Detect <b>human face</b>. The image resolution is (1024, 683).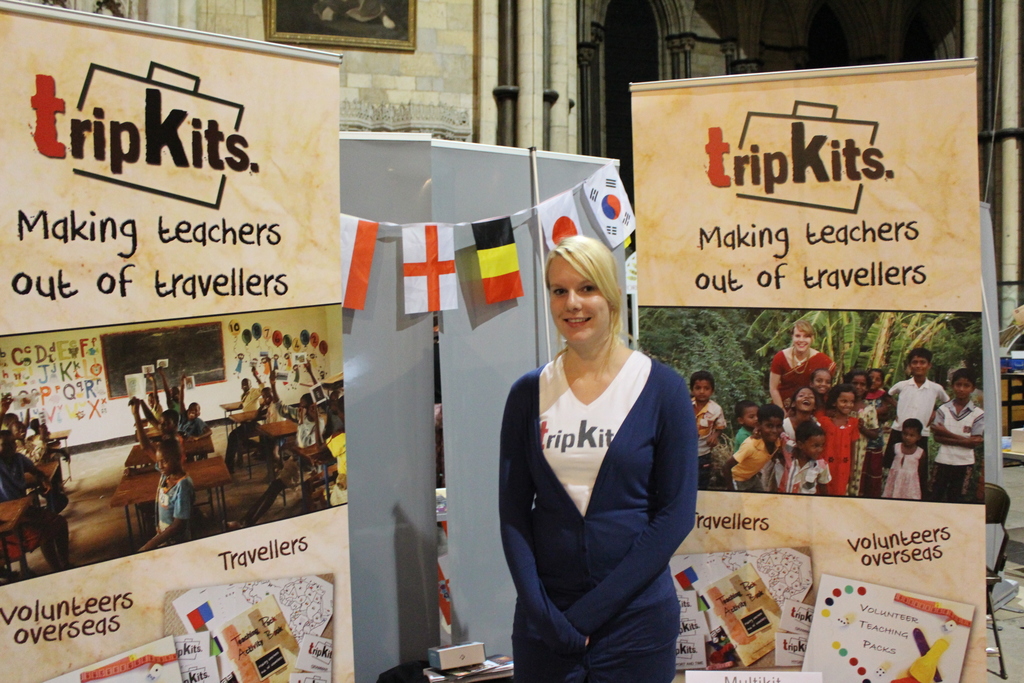
807,432,828,455.
